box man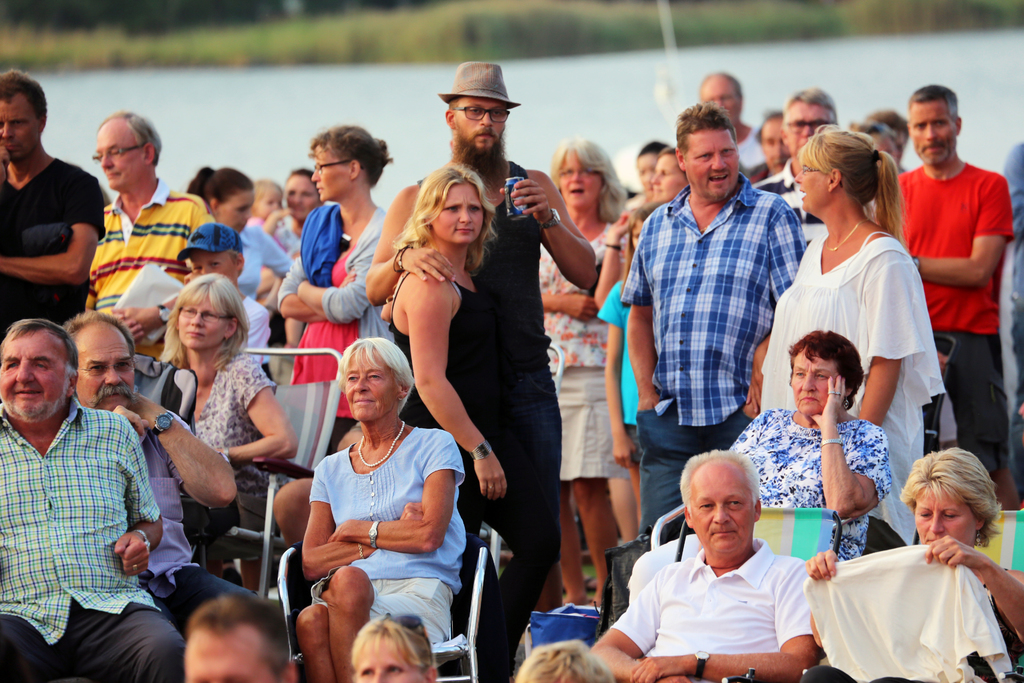
crop(65, 313, 257, 632)
